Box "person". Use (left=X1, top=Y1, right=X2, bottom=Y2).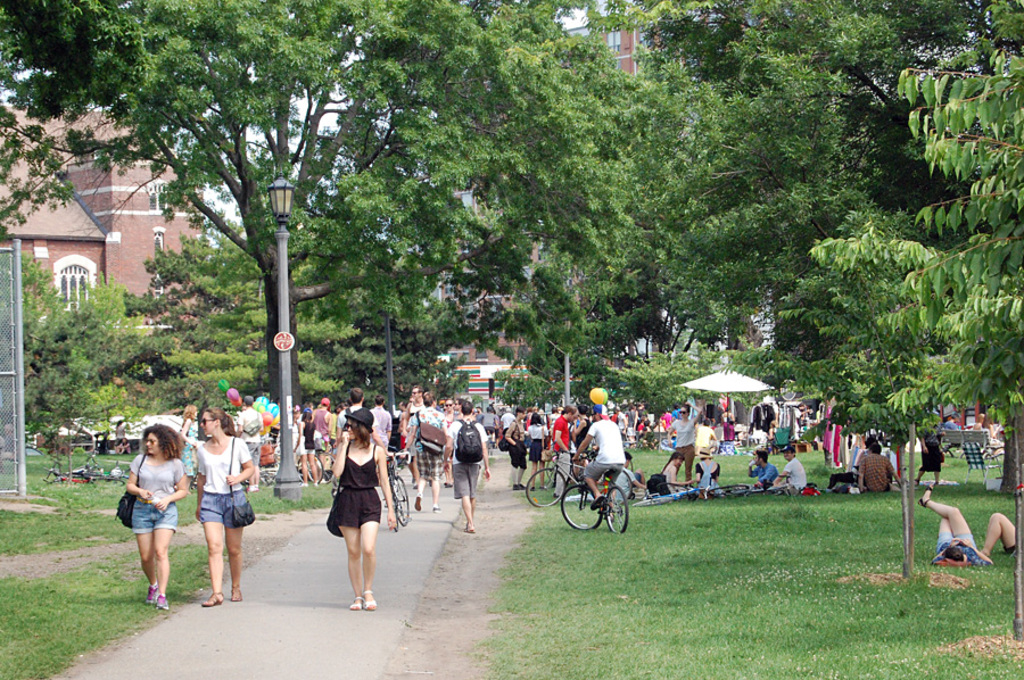
(left=503, top=409, right=528, bottom=490).
